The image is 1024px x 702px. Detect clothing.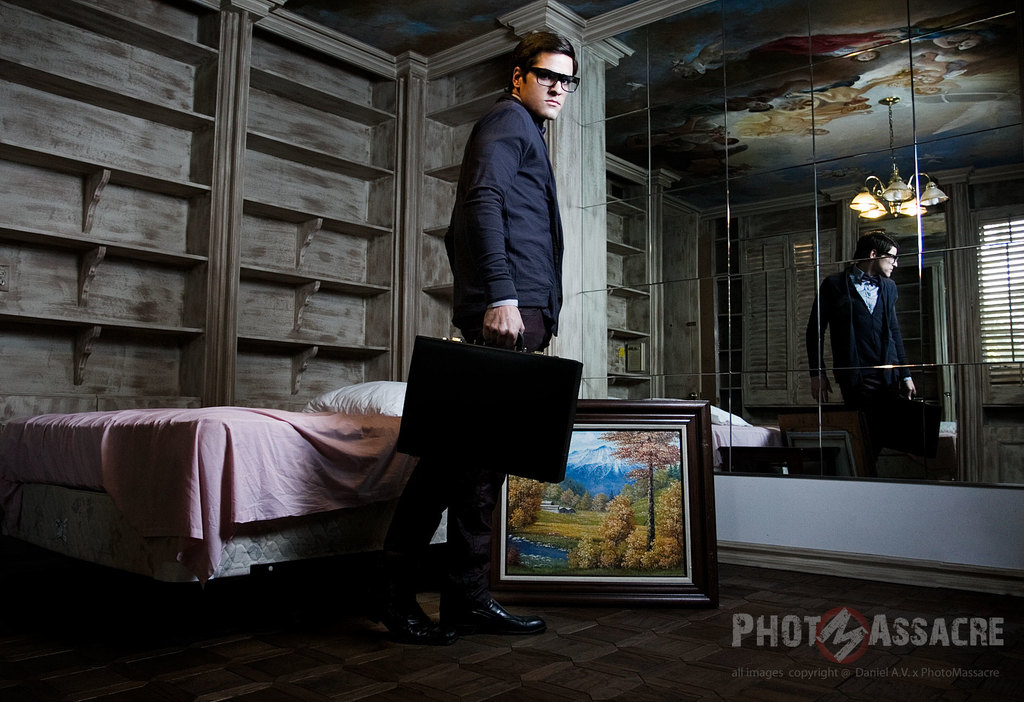
Detection: x1=820 y1=231 x2=926 y2=441.
